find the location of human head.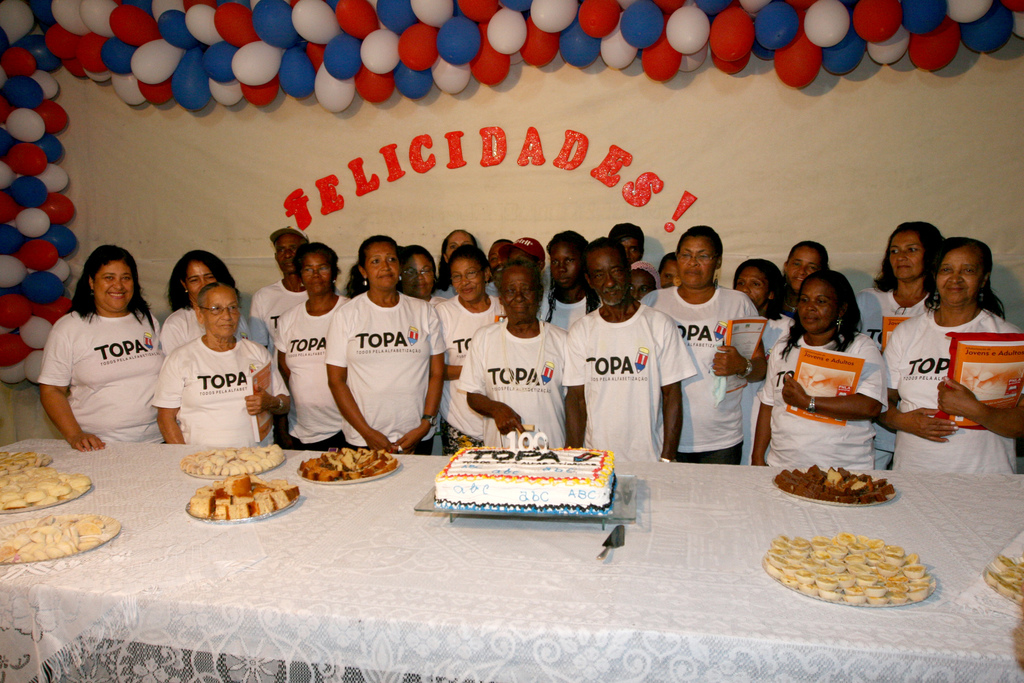
Location: bbox=(70, 241, 147, 320).
